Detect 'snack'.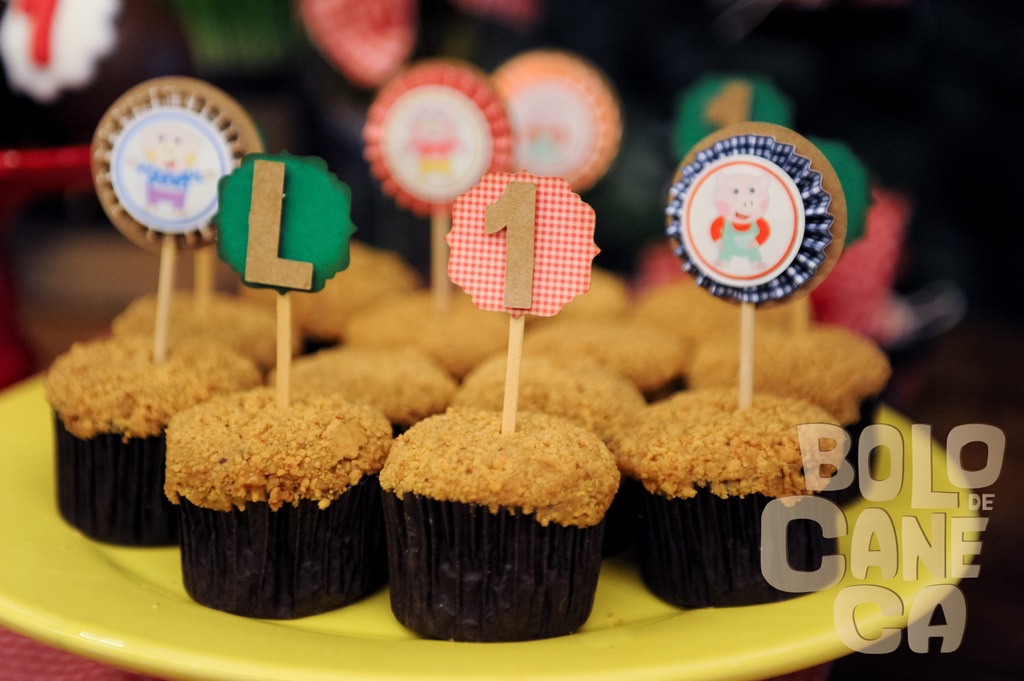
Detected at 269,346,452,435.
